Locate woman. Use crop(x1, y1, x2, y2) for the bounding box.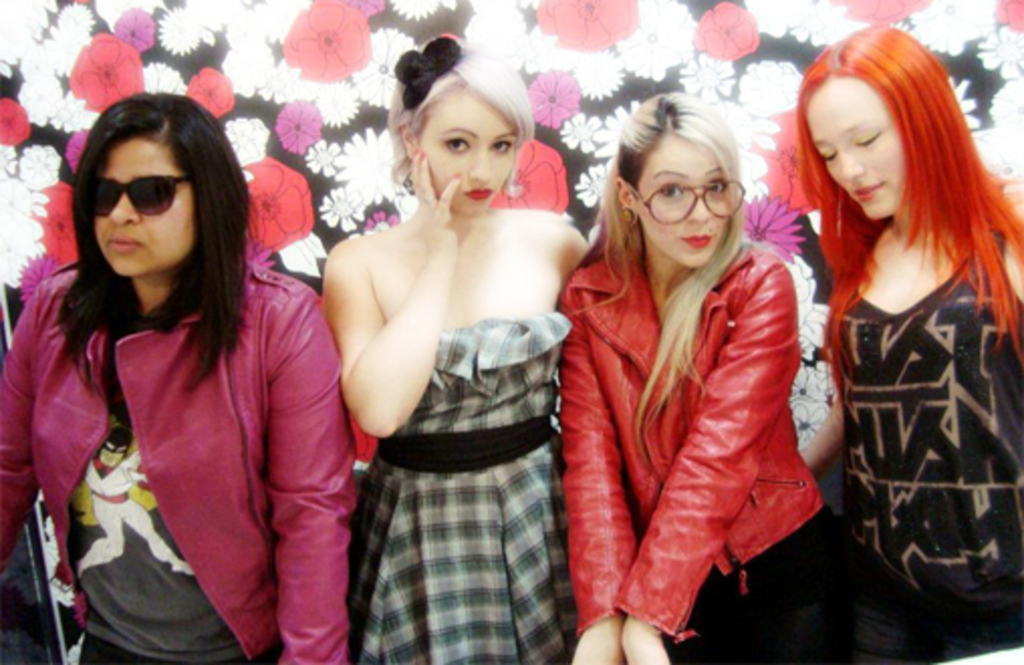
crop(347, 32, 597, 663).
